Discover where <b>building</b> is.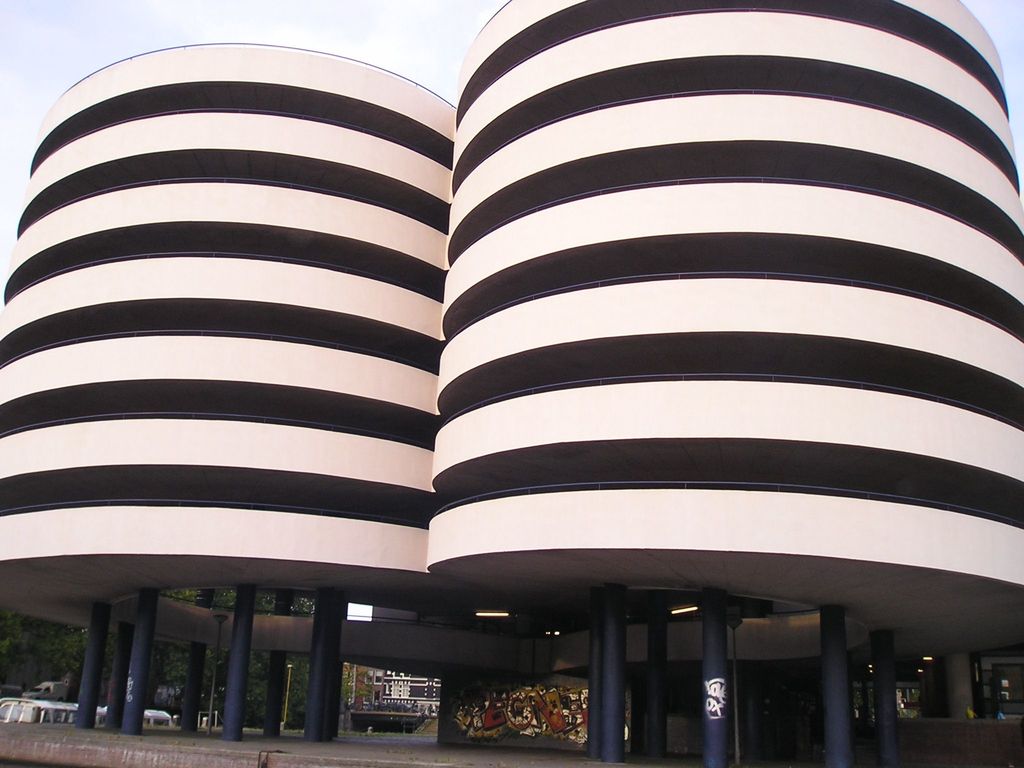
Discovered at [0, 0, 1023, 762].
